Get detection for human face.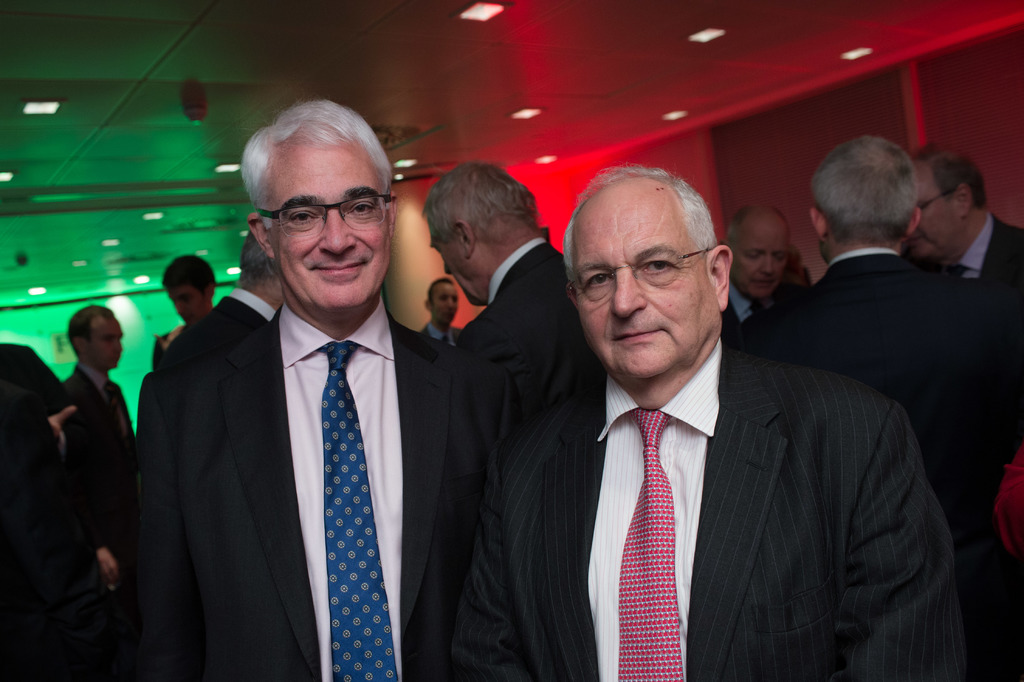
Detection: box(732, 225, 790, 304).
